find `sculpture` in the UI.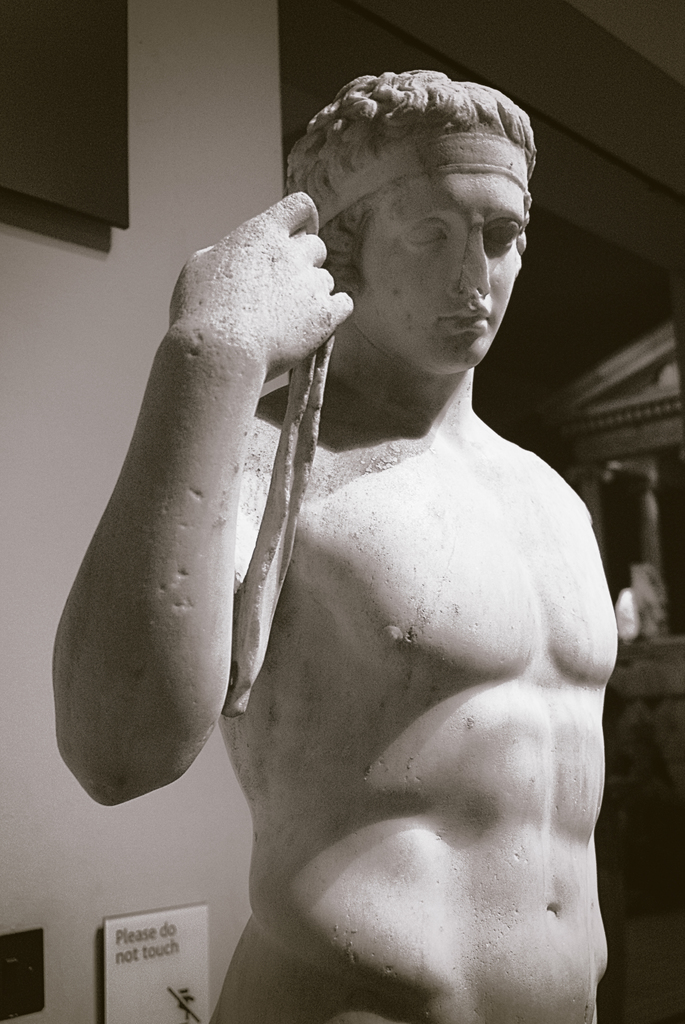
UI element at left=61, top=67, right=640, bottom=1006.
